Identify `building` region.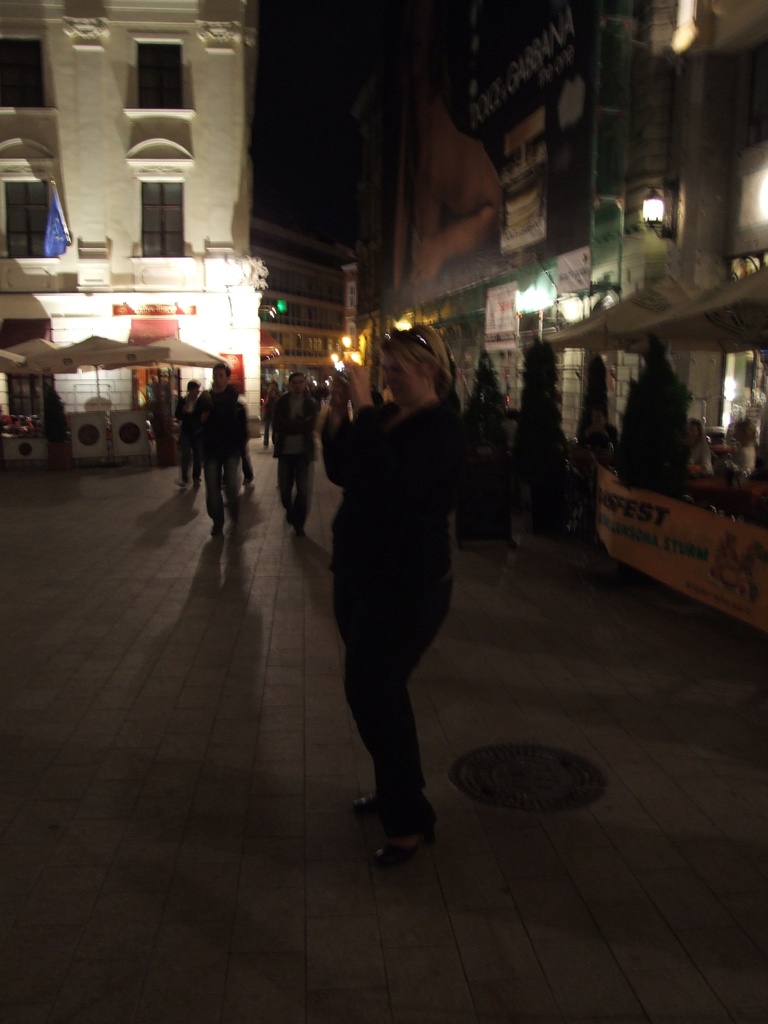
Region: [360, 0, 767, 491].
